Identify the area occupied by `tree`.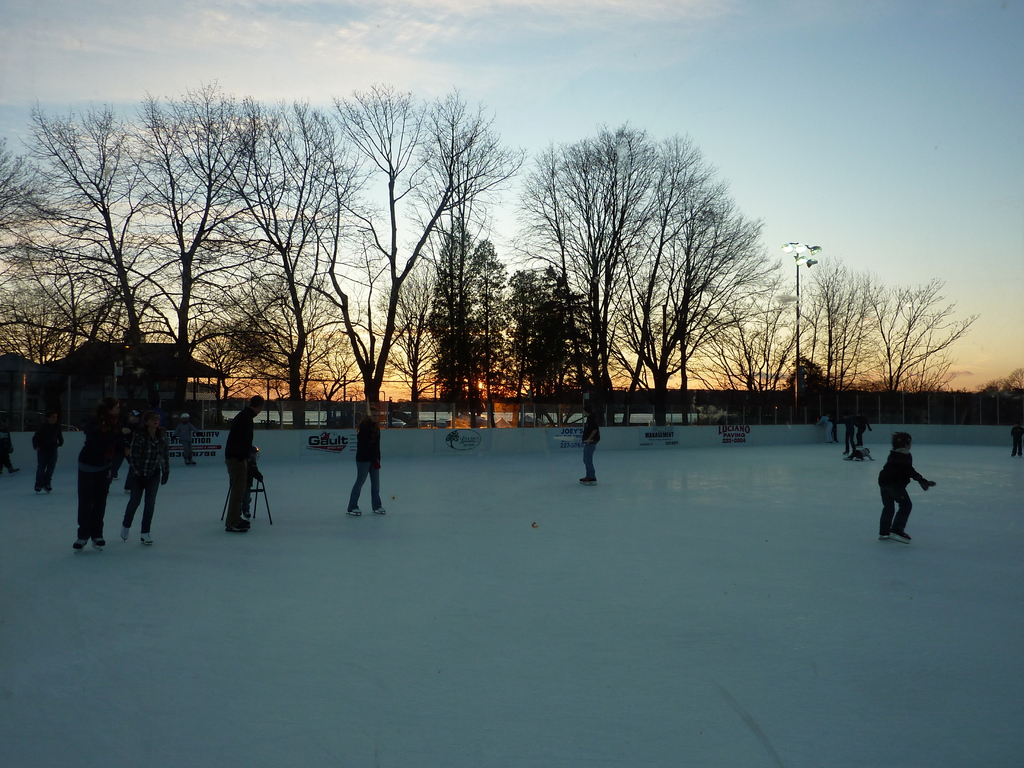
Area: l=868, t=277, r=982, b=430.
